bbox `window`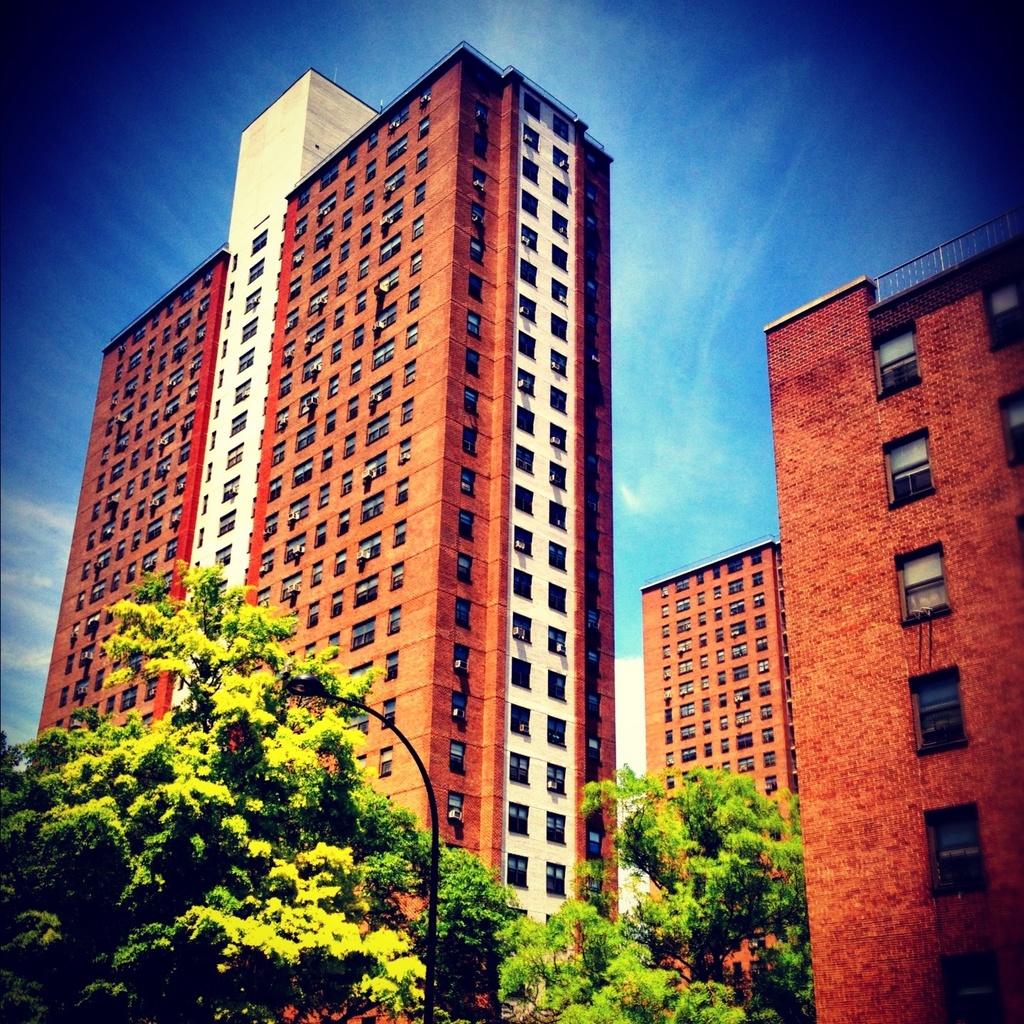
box(233, 375, 253, 408)
